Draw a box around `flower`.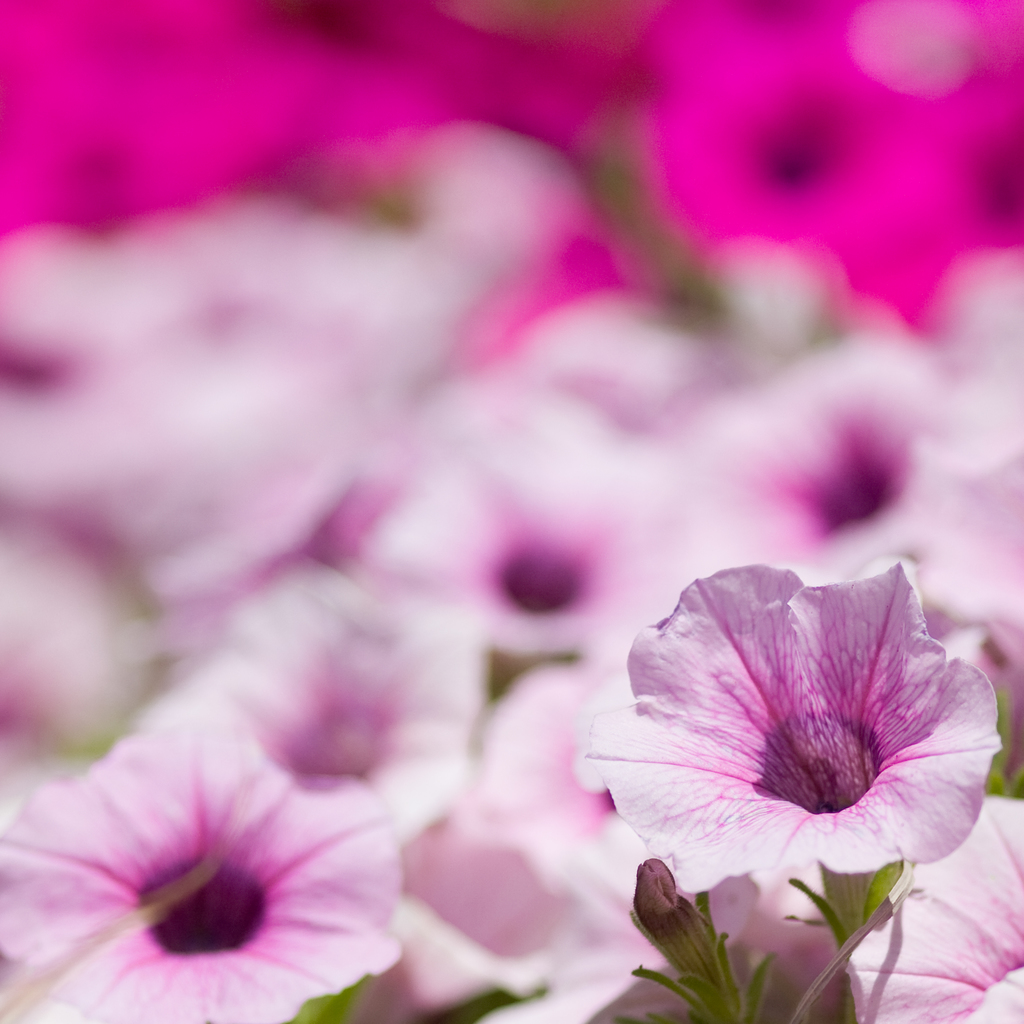
bbox=(0, 706, 404, 1023).
